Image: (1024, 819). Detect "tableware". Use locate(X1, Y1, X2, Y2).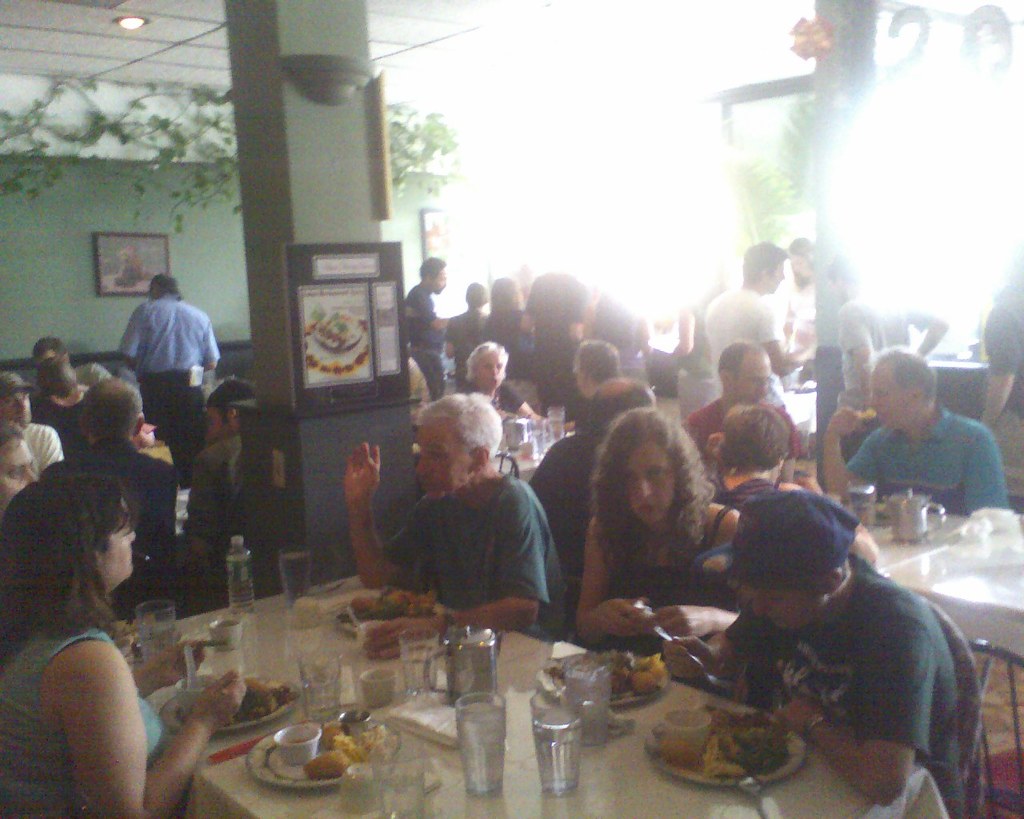
locate(159, 671, 291, 732).
